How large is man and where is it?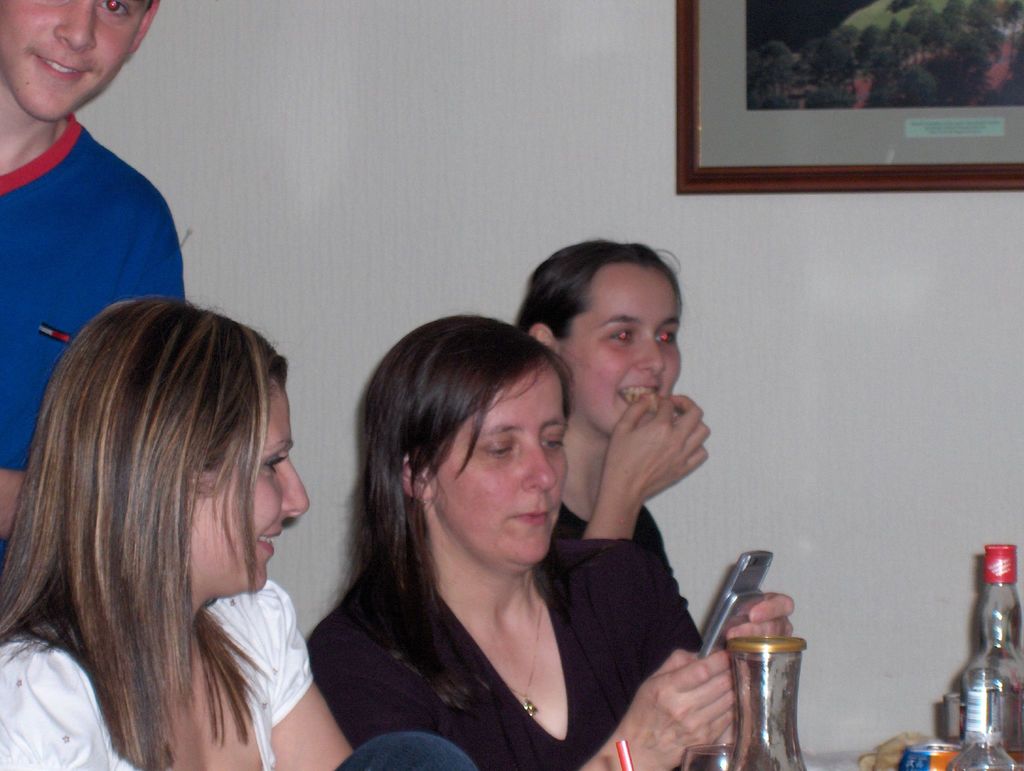
Bounding box: box=[0, 0, 196, 585].
